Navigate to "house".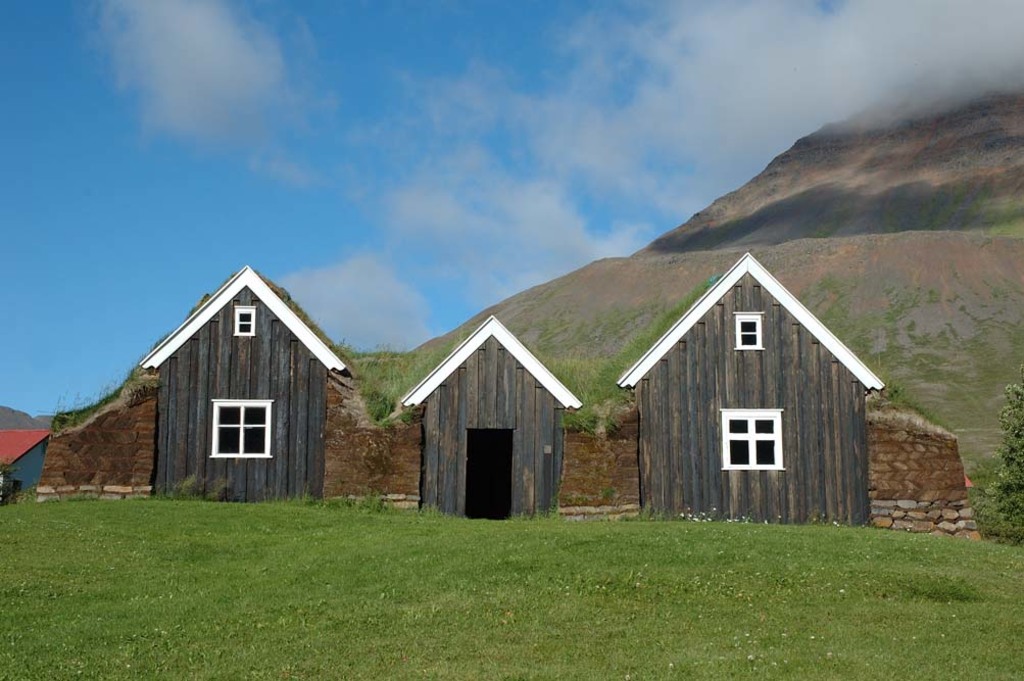
Navigation target: 139,264,346,501.
